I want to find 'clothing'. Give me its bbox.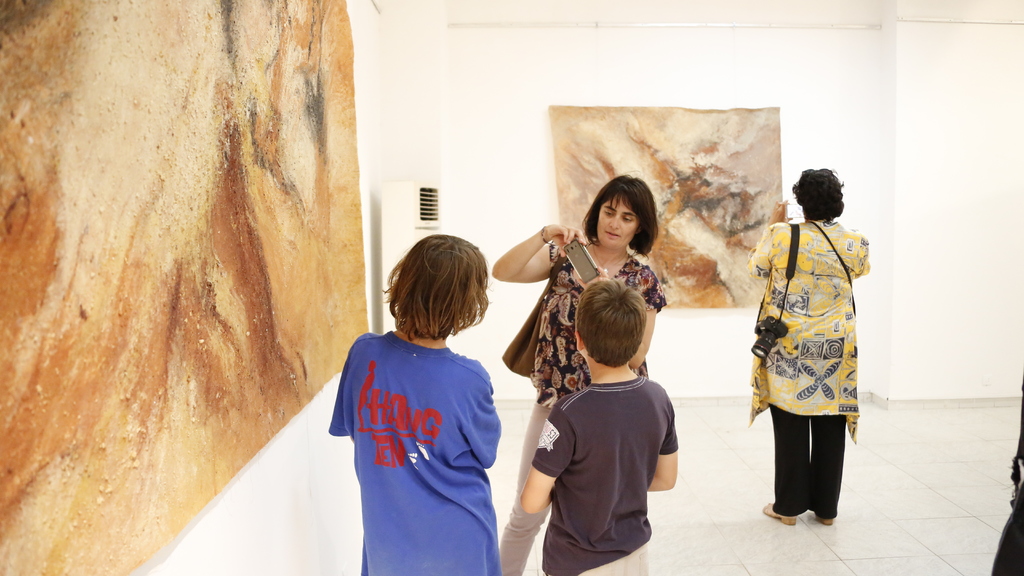
box(532, 382, 685, 575).
